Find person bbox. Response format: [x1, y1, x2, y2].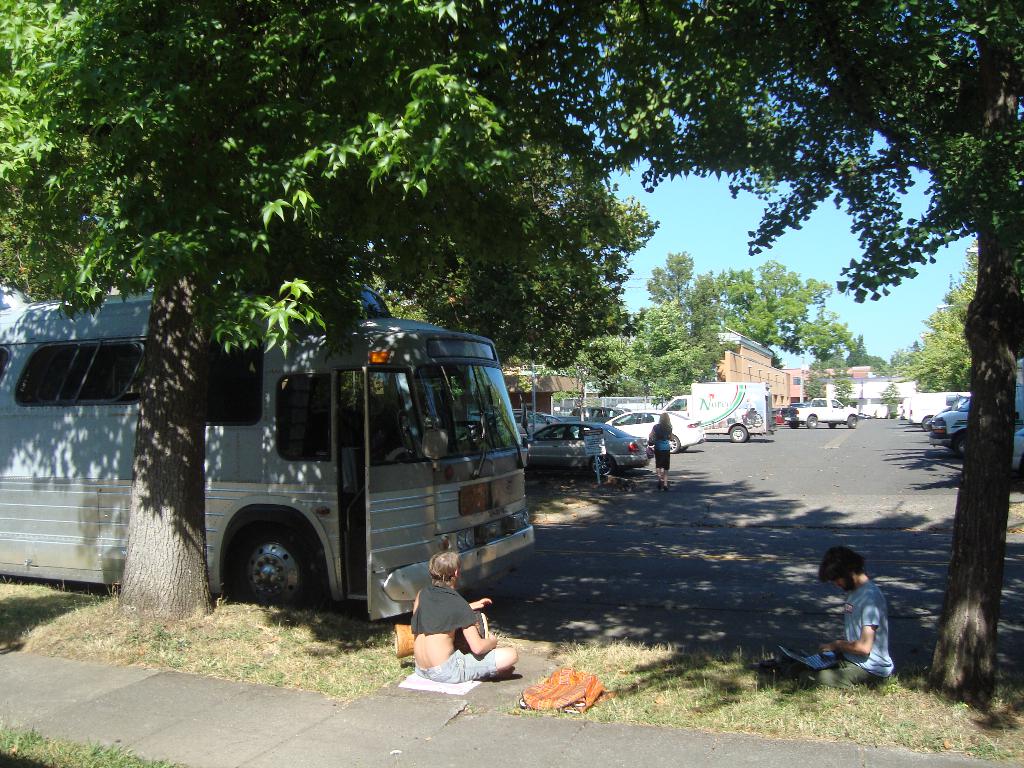
[647, 410, 682, 483].
